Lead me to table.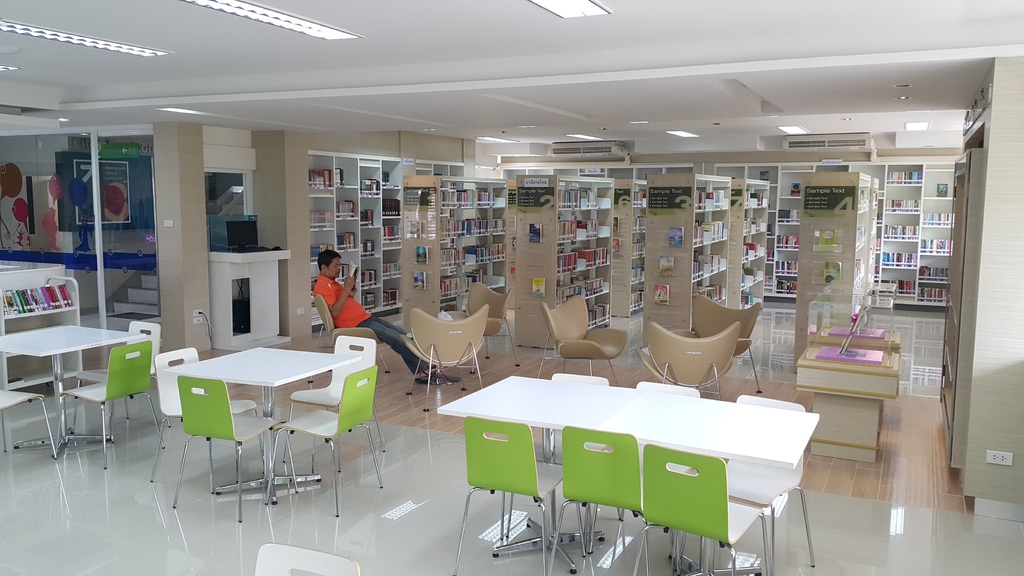
Lead to box(438, 376, 820, 575).
